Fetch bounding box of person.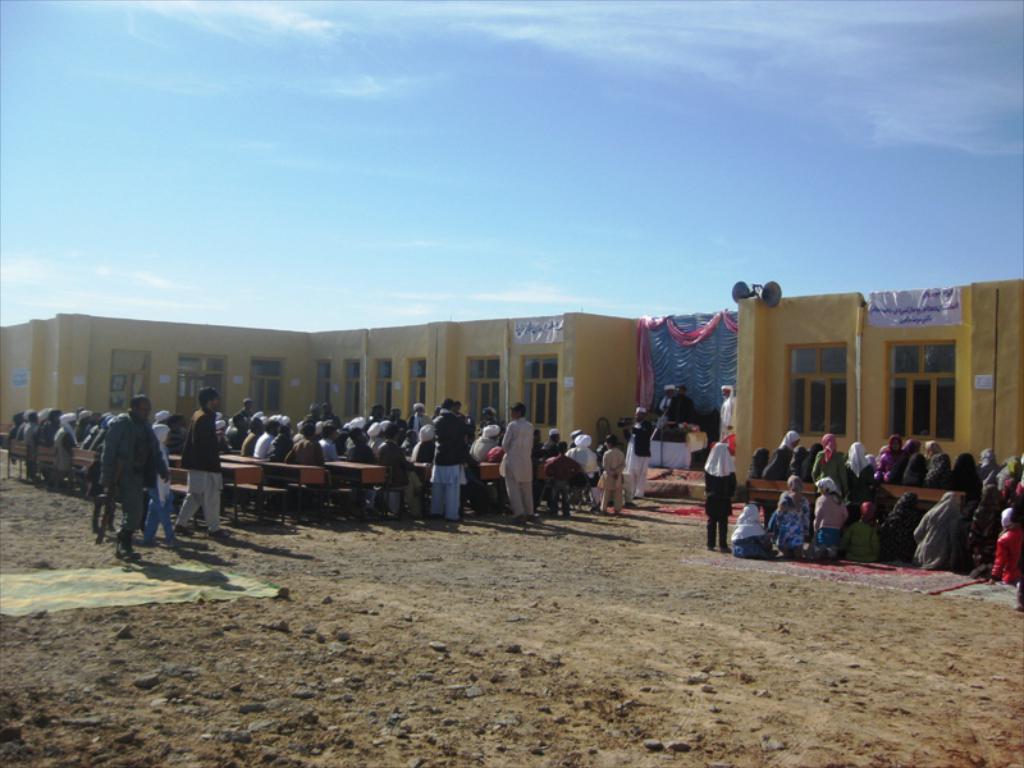
Bbox: <box>722,425,1023,590</box>.
